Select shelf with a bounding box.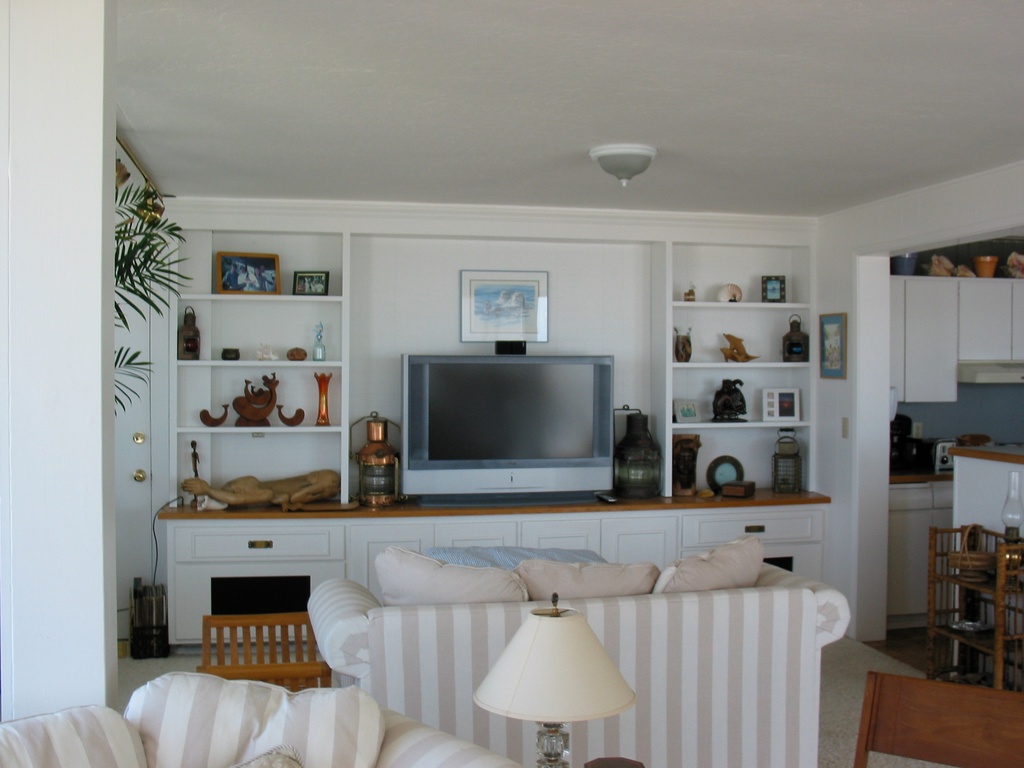
167, 218, 352, 297.
